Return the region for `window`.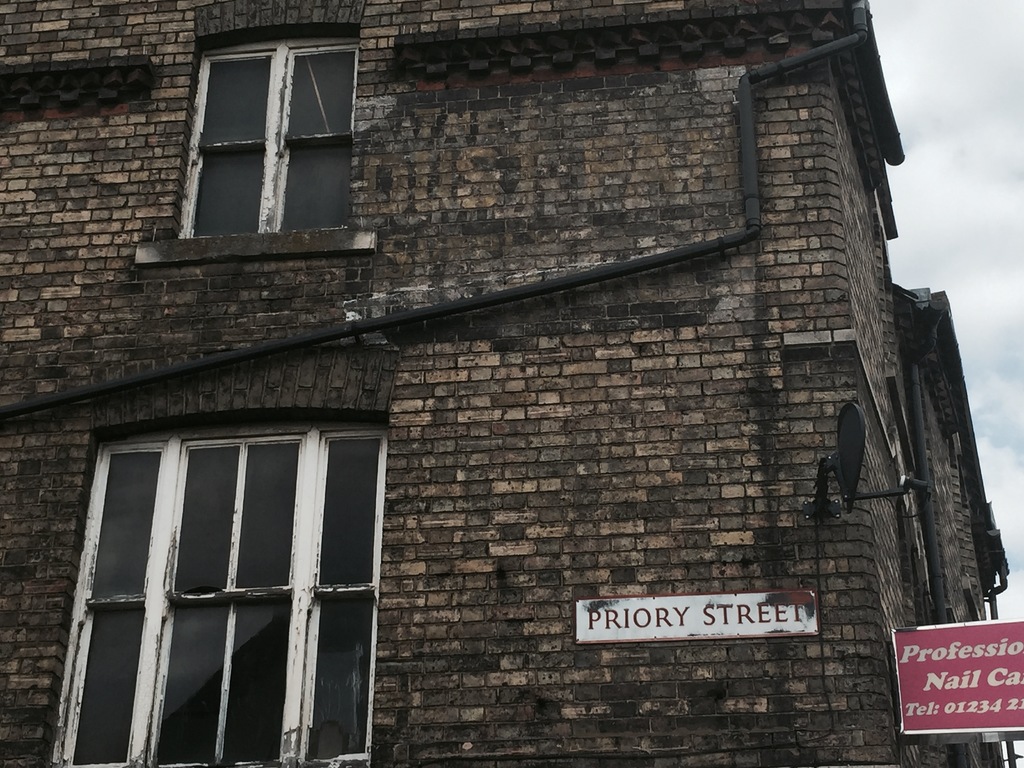
x1=51 y1=426 x2=385 y2=767.
